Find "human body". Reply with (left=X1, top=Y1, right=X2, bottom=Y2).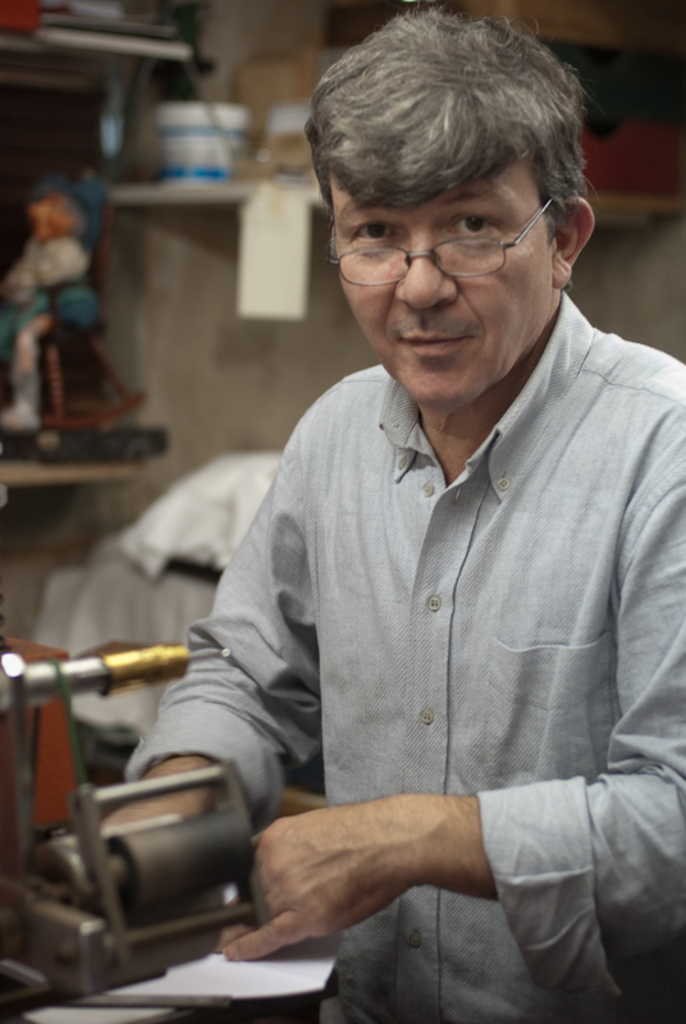
(left=147, top=160, right=685, bottom=1023).
